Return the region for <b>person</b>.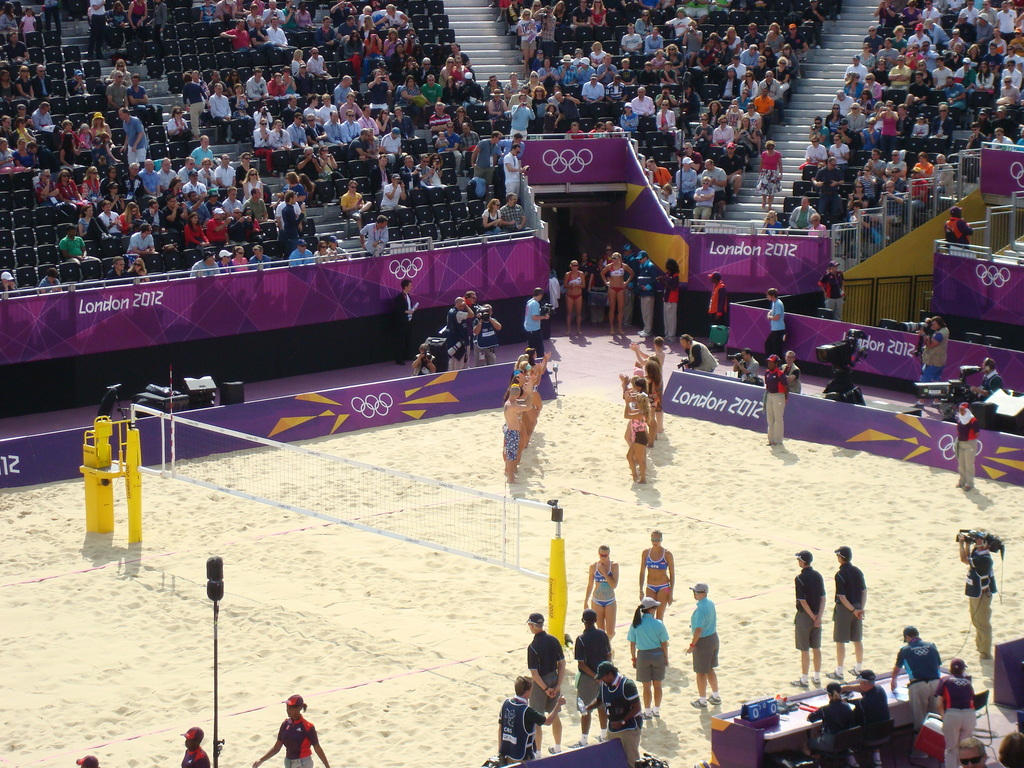
<region>22, 7, 38, 38</region>.
